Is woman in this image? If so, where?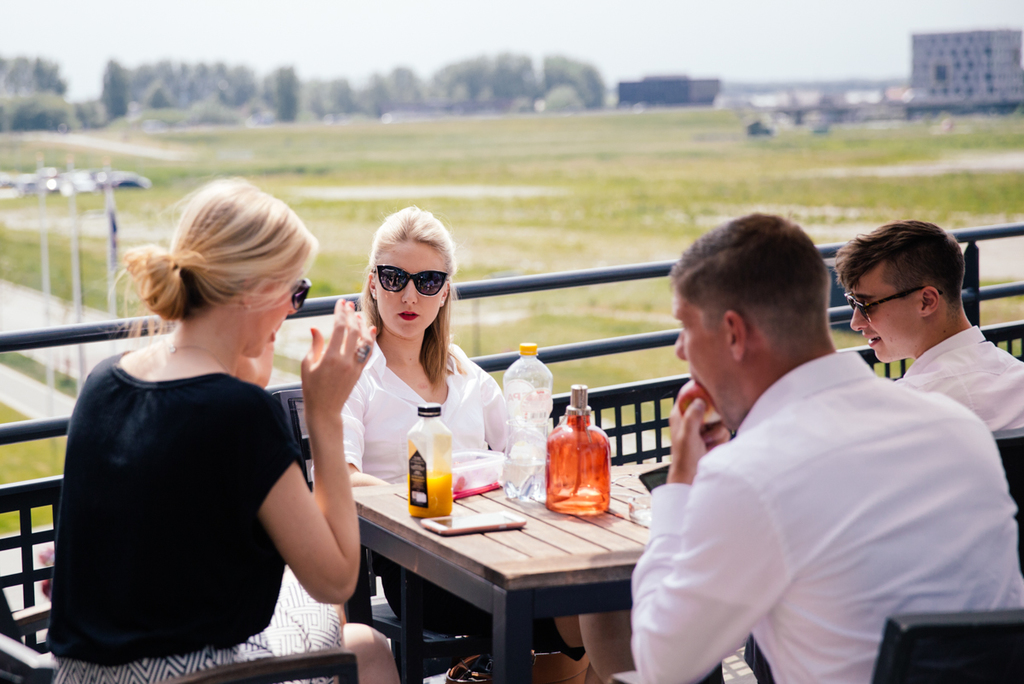
Yes, at l=308, t=204, r=653, b=683.
